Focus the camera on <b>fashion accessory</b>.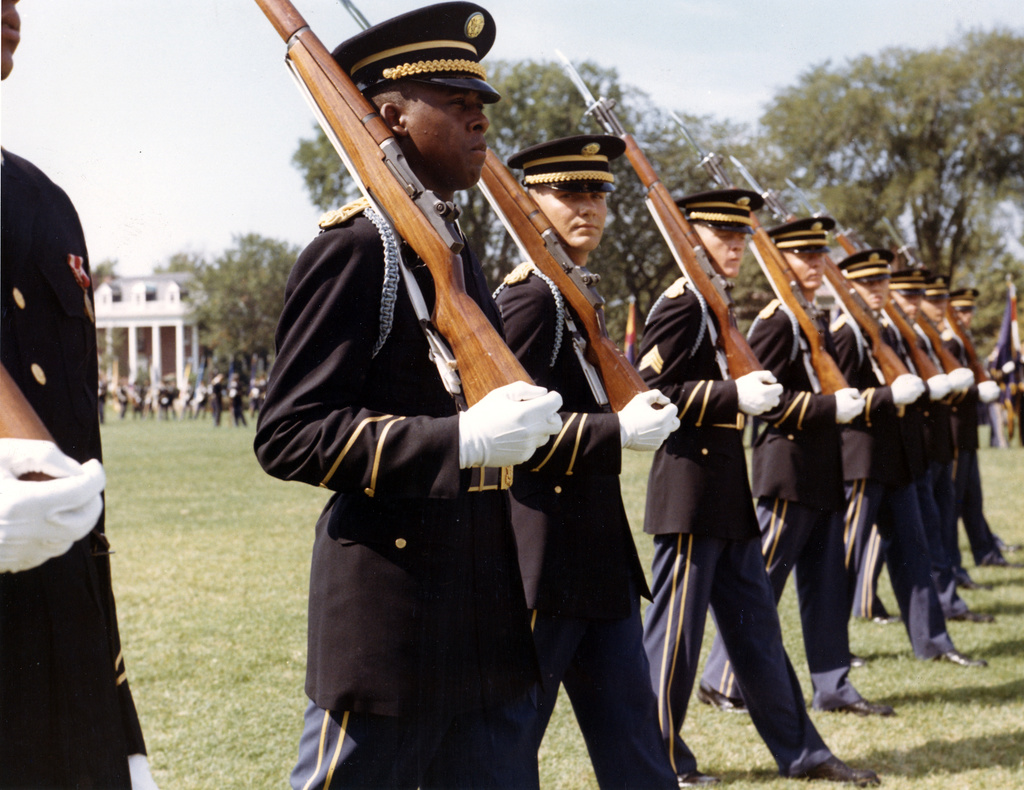
Focus region: (left=681, top=763, right=722, bottom=789).
